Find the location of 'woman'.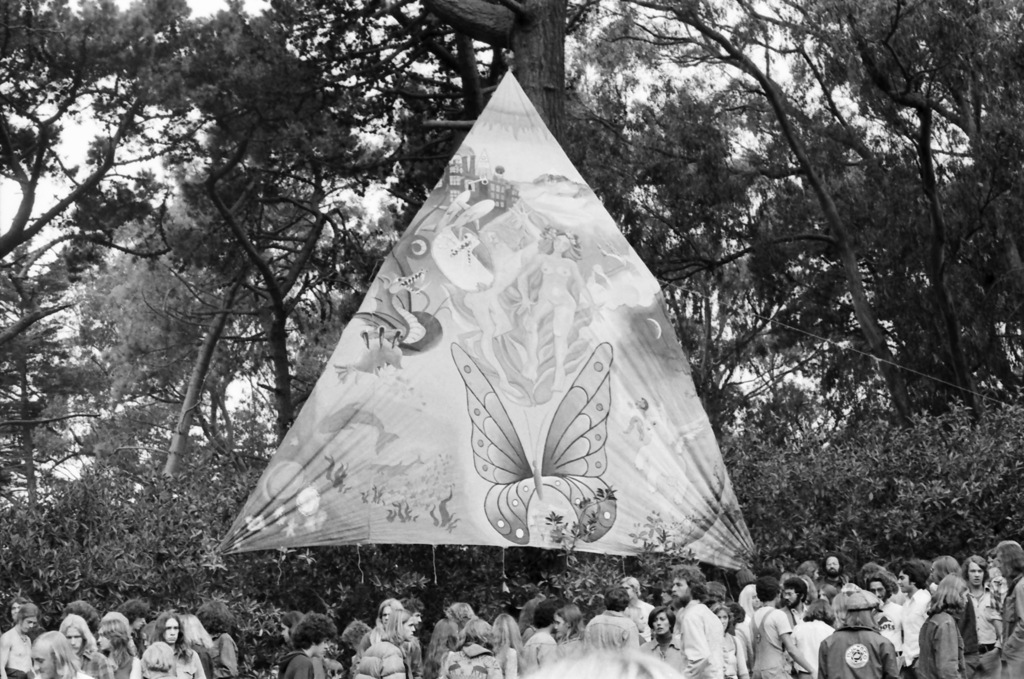
Location: (left=916, top=568, right=963, bottom=678).
